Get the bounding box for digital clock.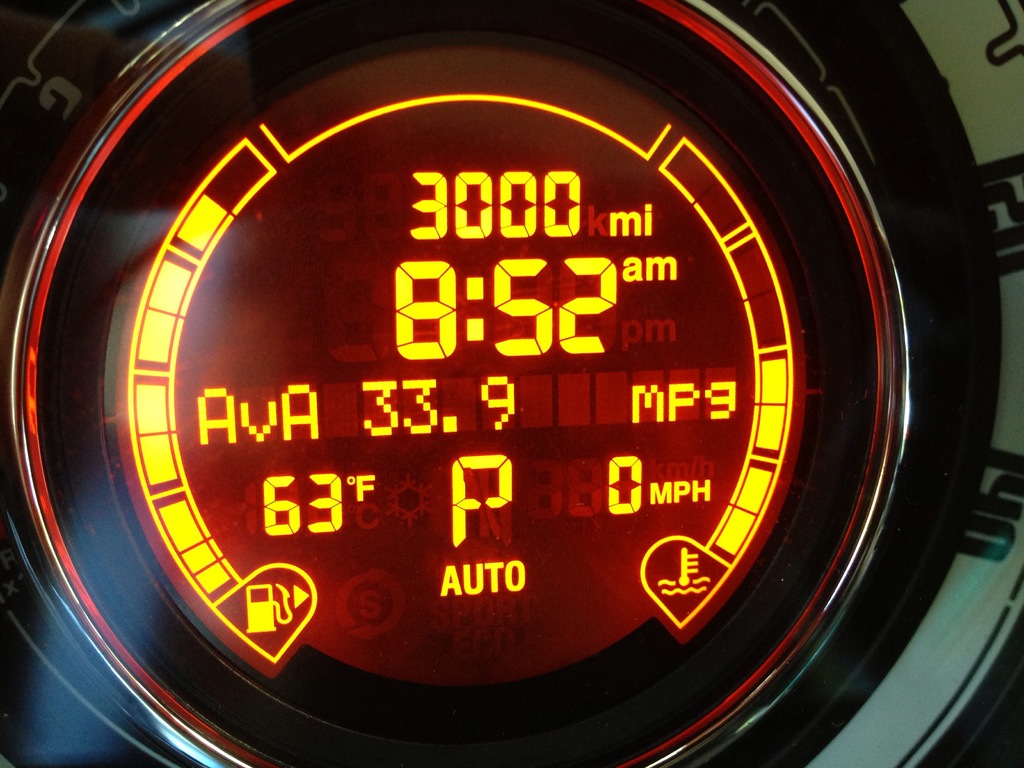
left=0, top=0, right=1009, bottom=767.
